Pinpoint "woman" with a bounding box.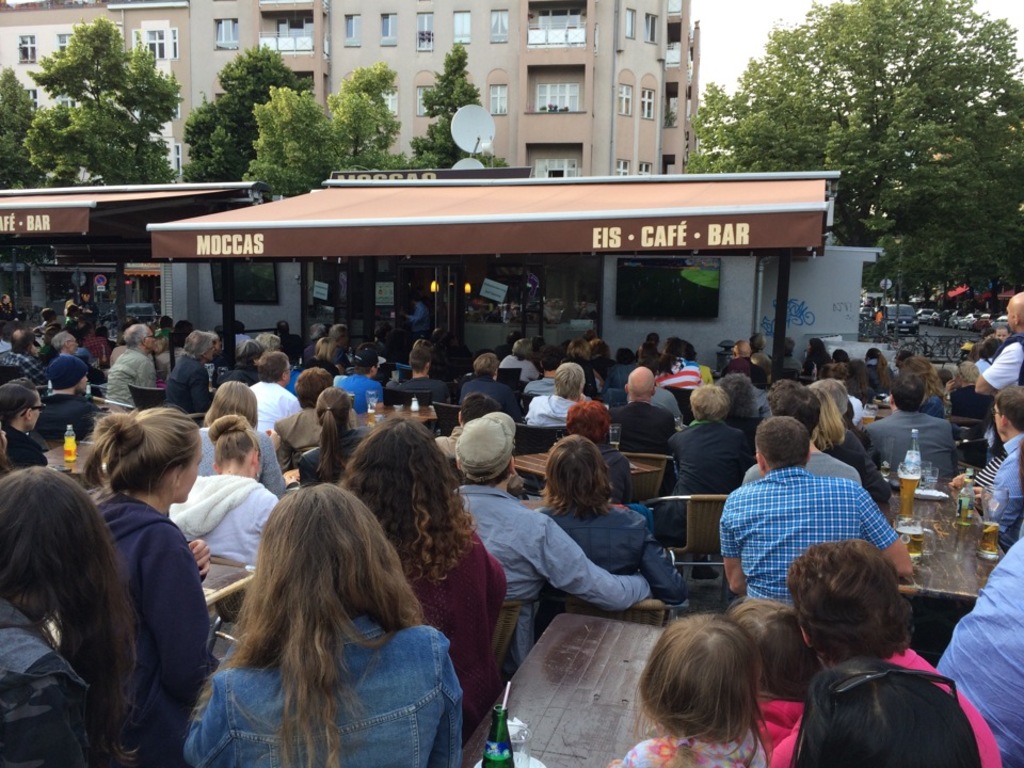
detection(77, 407, 220, 763).
